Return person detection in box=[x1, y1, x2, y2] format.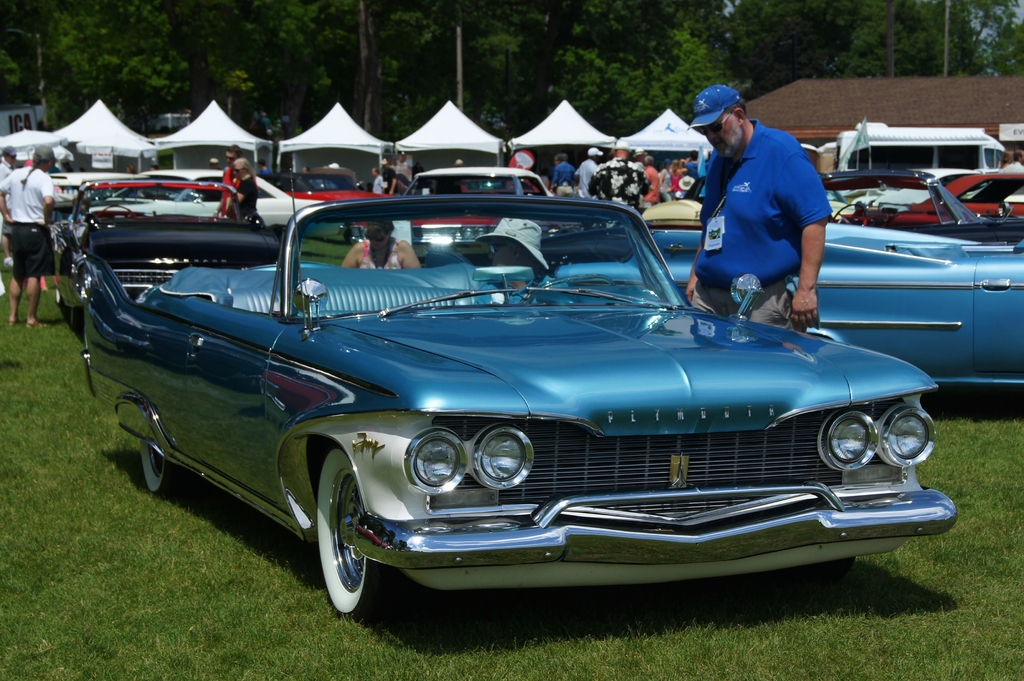
box=[576, 141, 708, 217].
